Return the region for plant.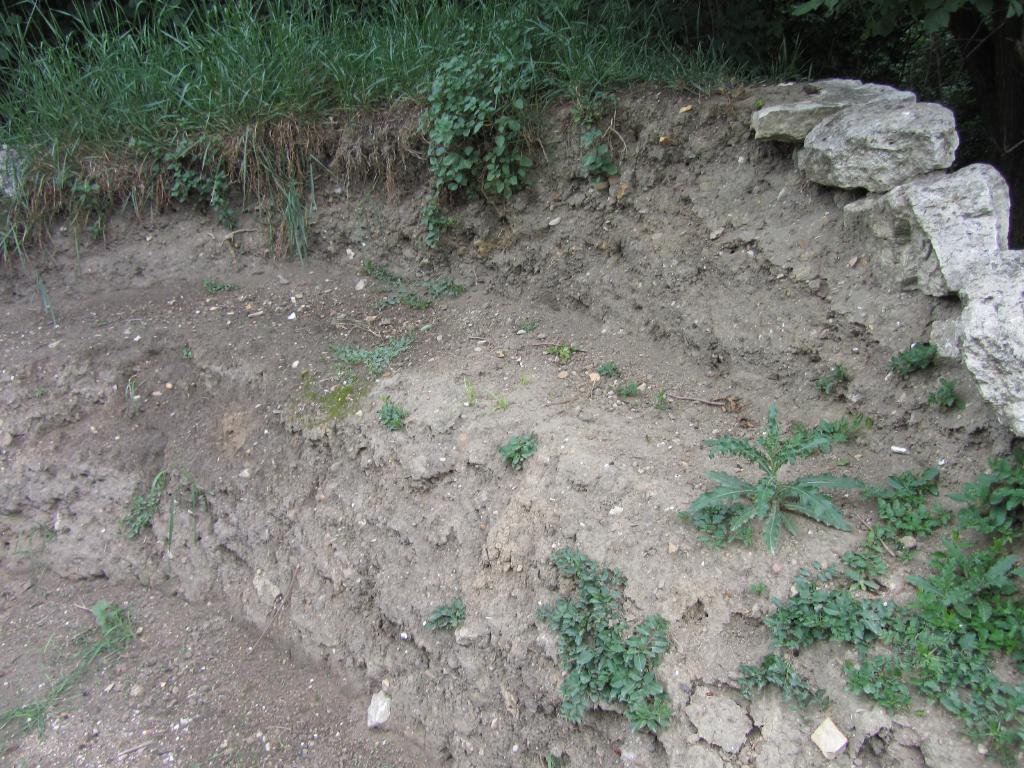
378:291:402:305.
